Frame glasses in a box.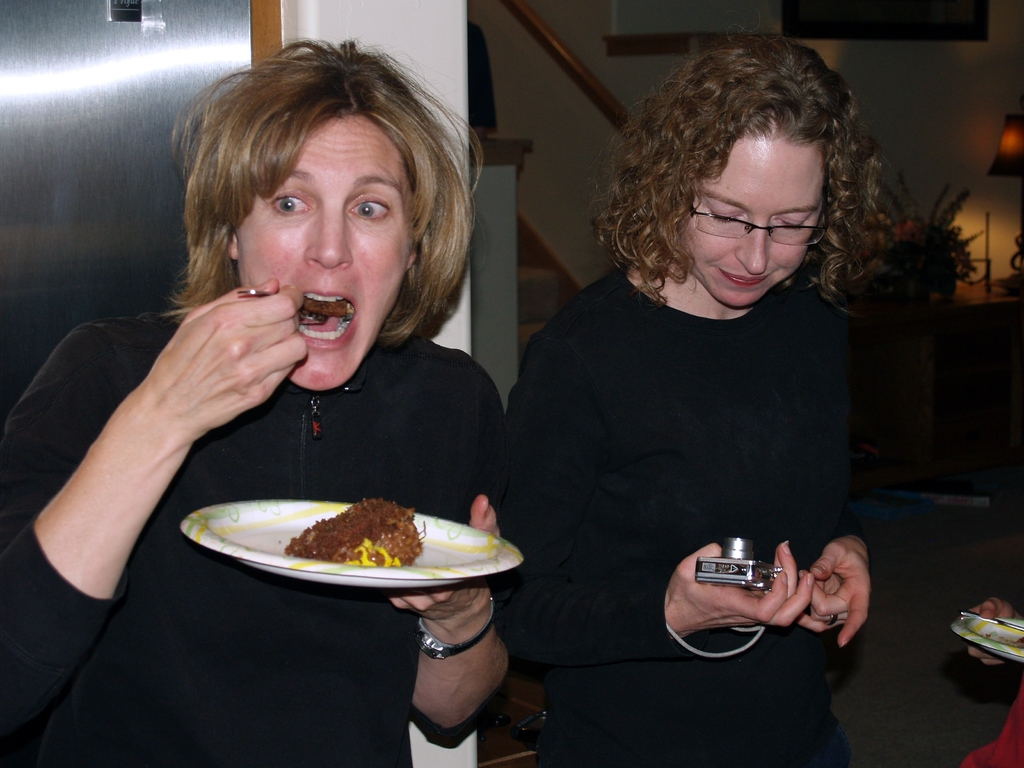
BBox(686, 184, 842, 240).
